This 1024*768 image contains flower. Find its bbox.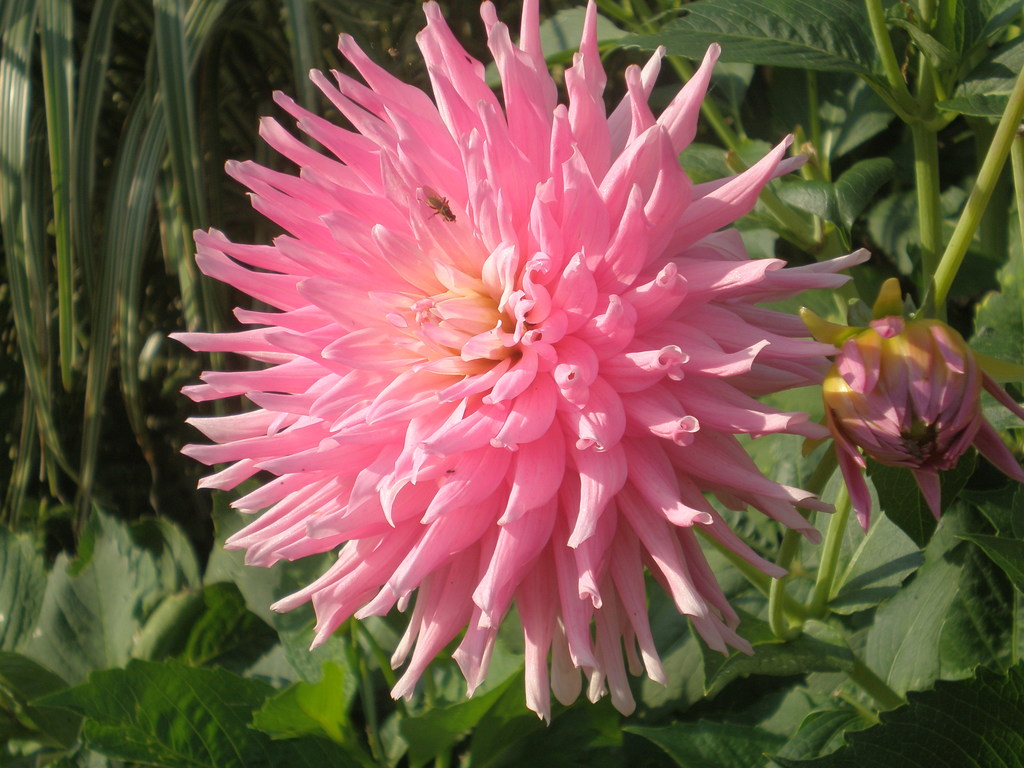
(836,296,1011,502).
